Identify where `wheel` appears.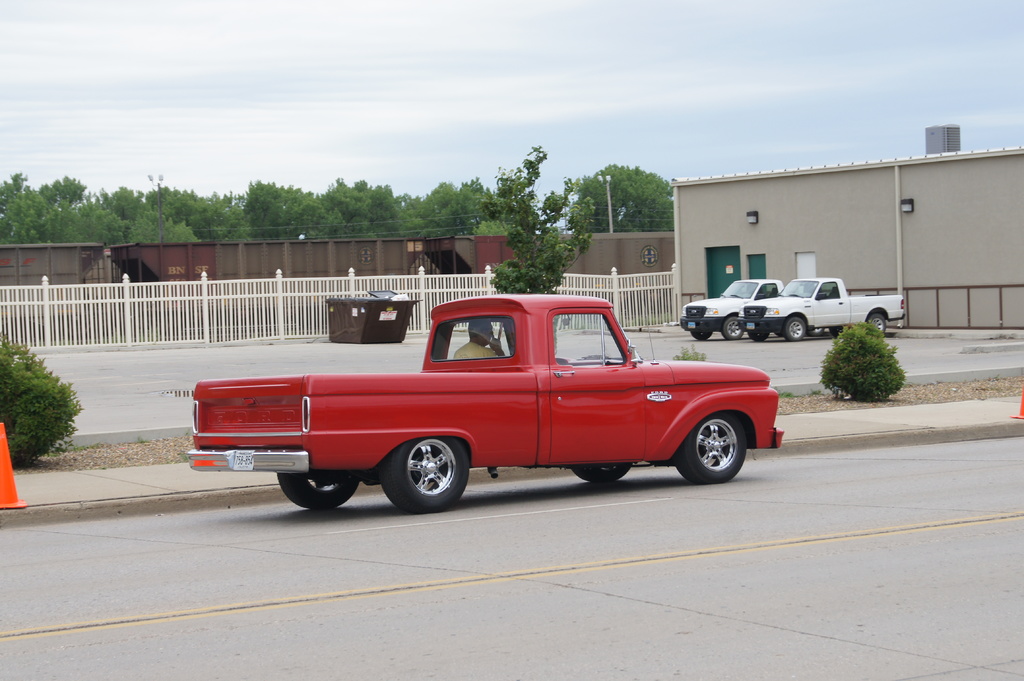
Appears at [x1=689, y1=332, x2=710, y2=341].
